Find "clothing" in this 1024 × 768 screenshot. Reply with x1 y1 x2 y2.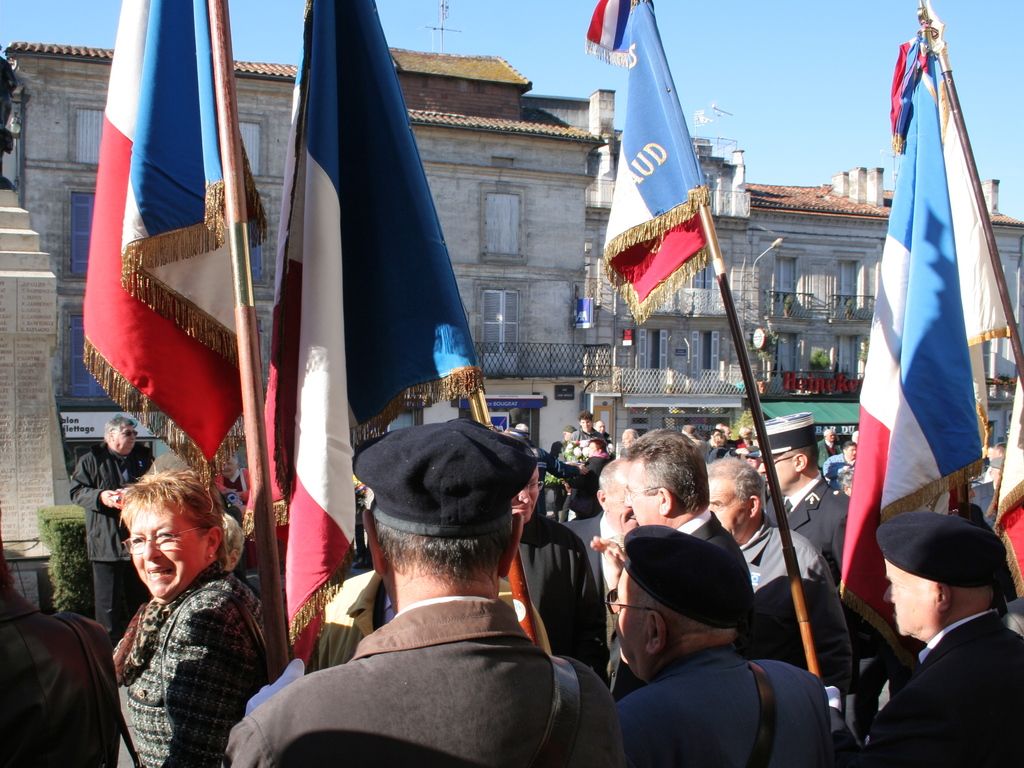
67 439 162 642.
